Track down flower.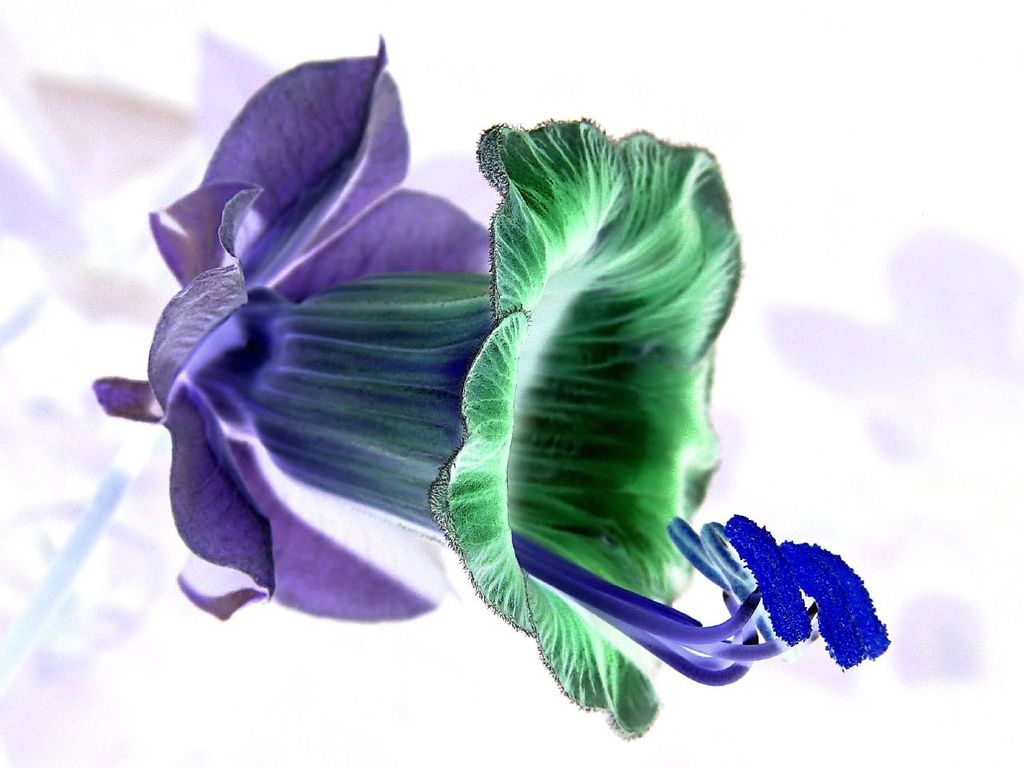
Tracked to (x1=86, y1=35, x2=889, y2=733).
